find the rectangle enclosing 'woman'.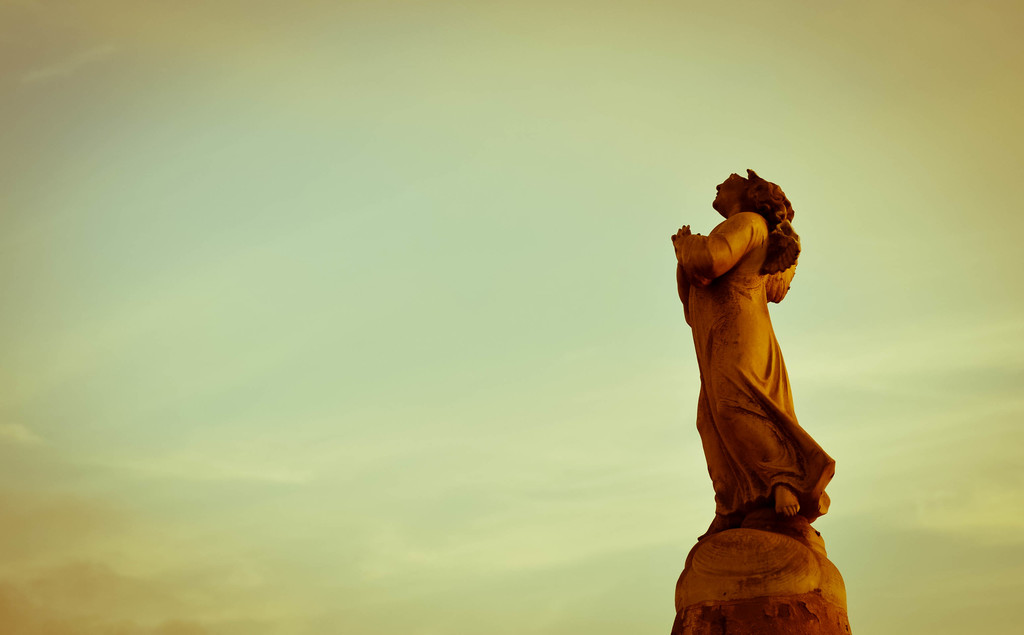
x1=664, y1=165, x2=847, y2=548.
